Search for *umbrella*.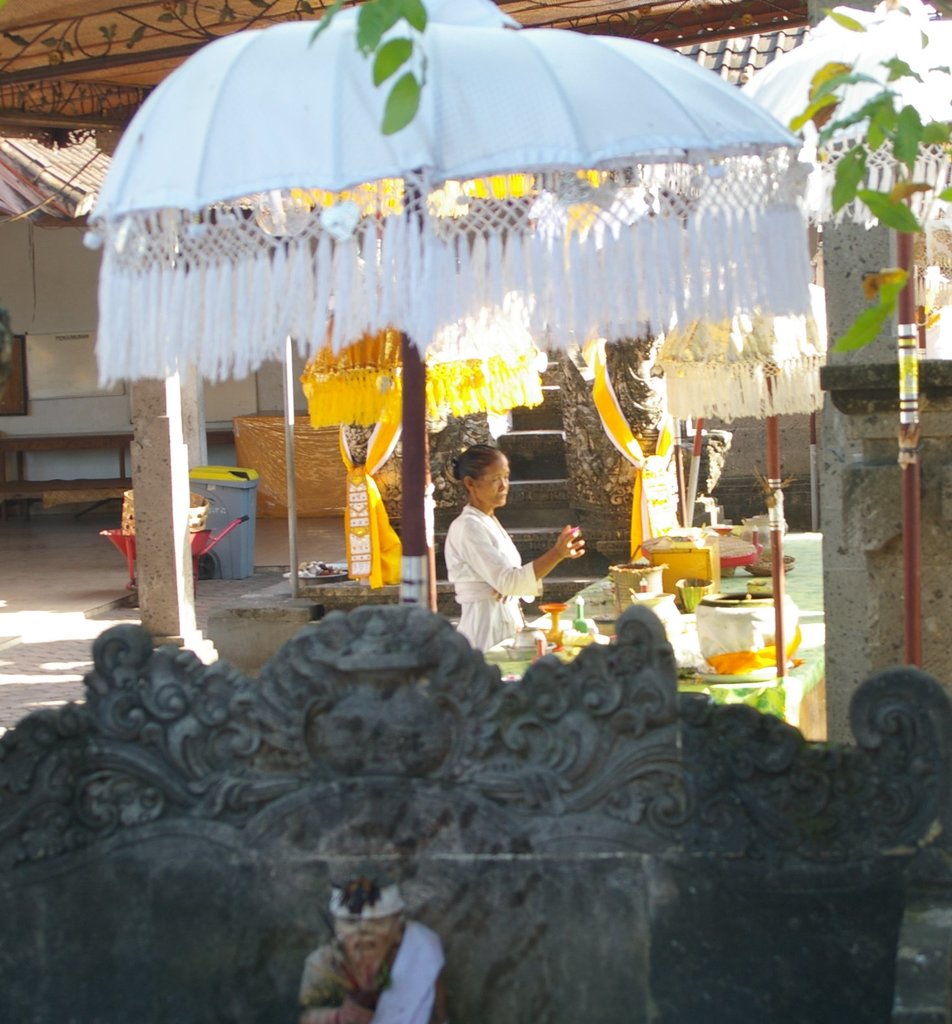
Found at {"left": 744, "top": 0, "right": 951, "bottom": 669}.
